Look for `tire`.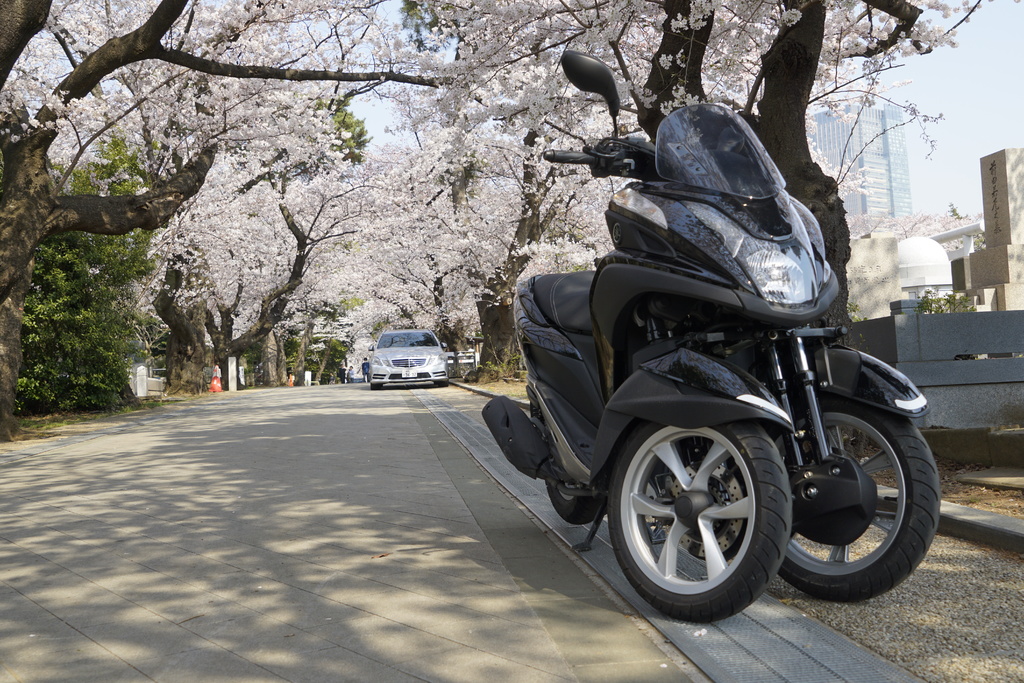
Found: region(530, 401, 605, 525).
